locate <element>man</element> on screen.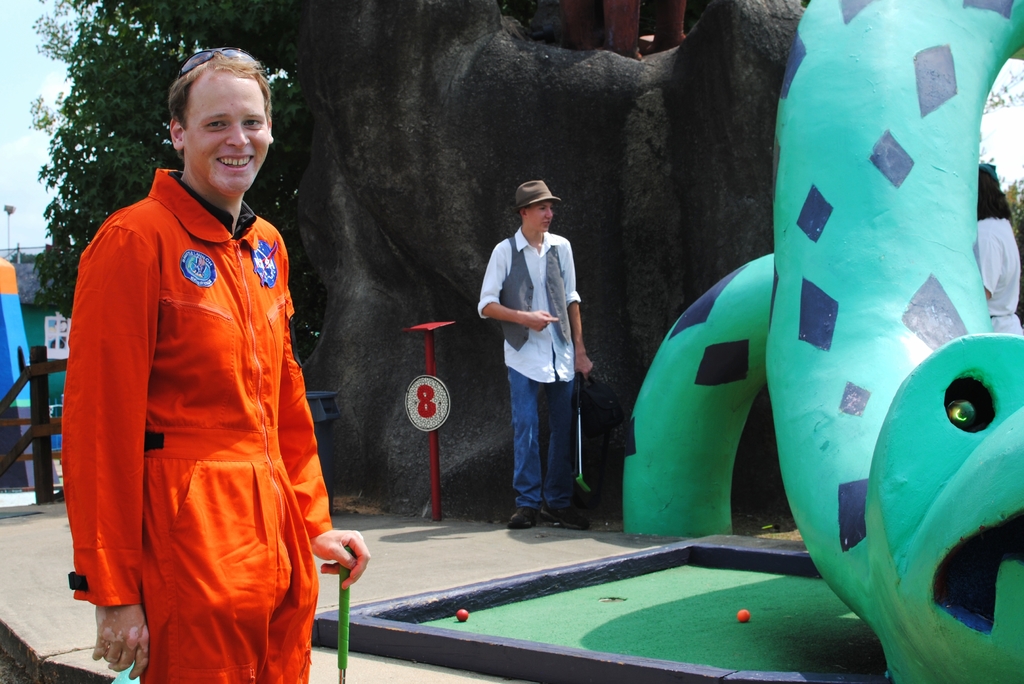
On screen at left=53, top=28, right=330, bottom=683.
